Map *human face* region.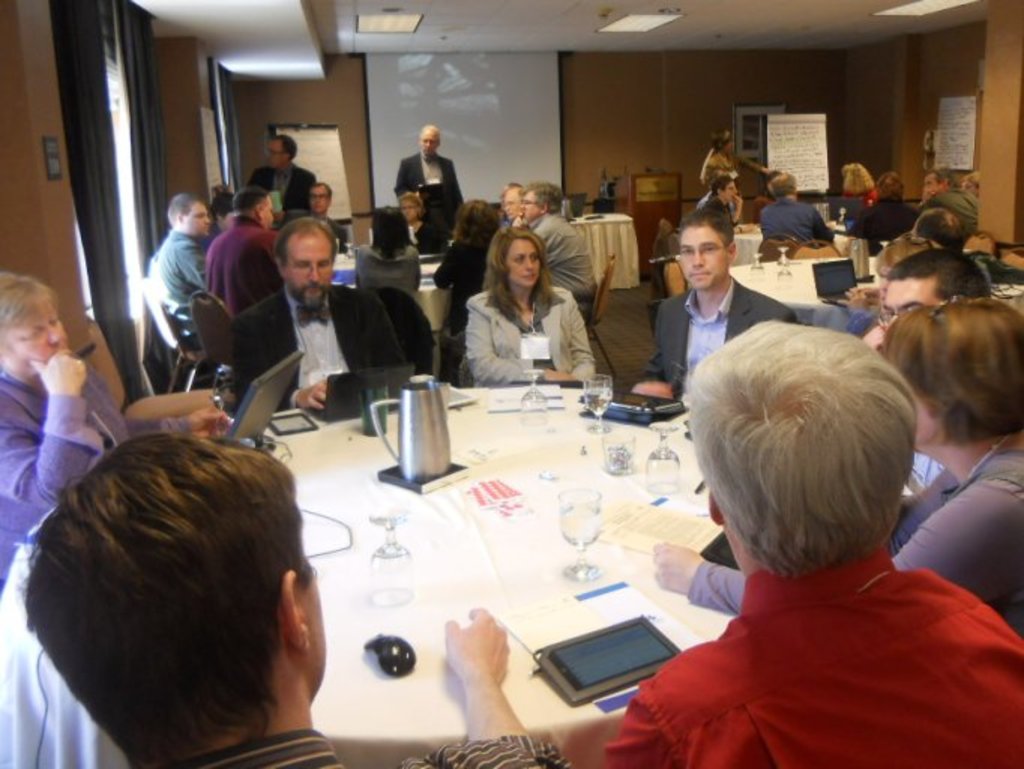
Mapped to {"x1": 914, "y1": 388, "x2": 940, "y2": 449}.
